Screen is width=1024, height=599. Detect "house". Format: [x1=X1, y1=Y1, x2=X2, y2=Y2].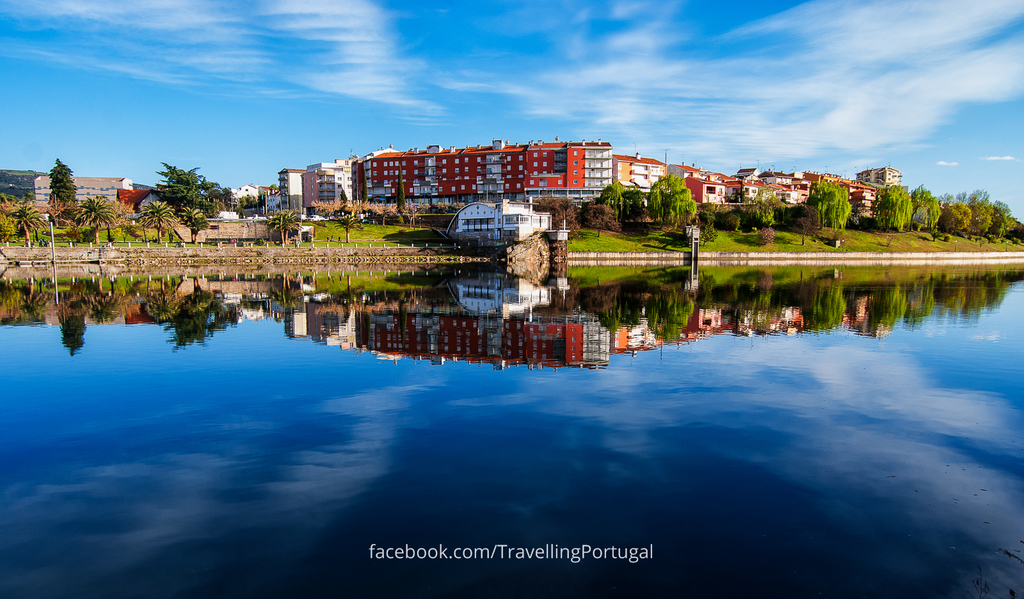
[x1=447, y1=197, x2=554, y2=237].
